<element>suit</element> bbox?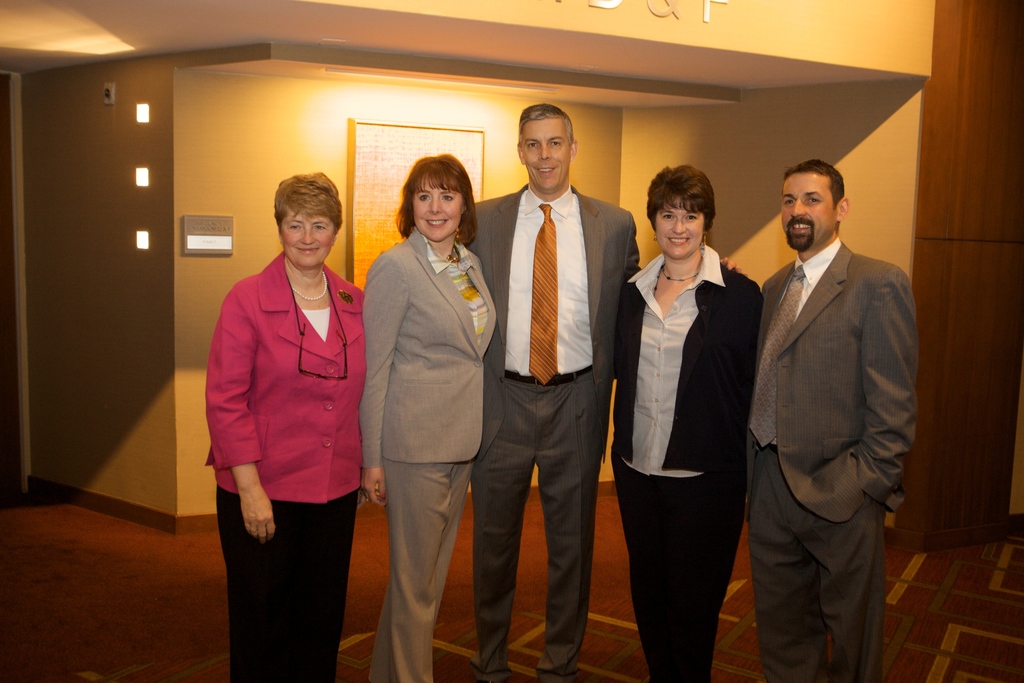
bbox=(359, 227, 499, 682)
